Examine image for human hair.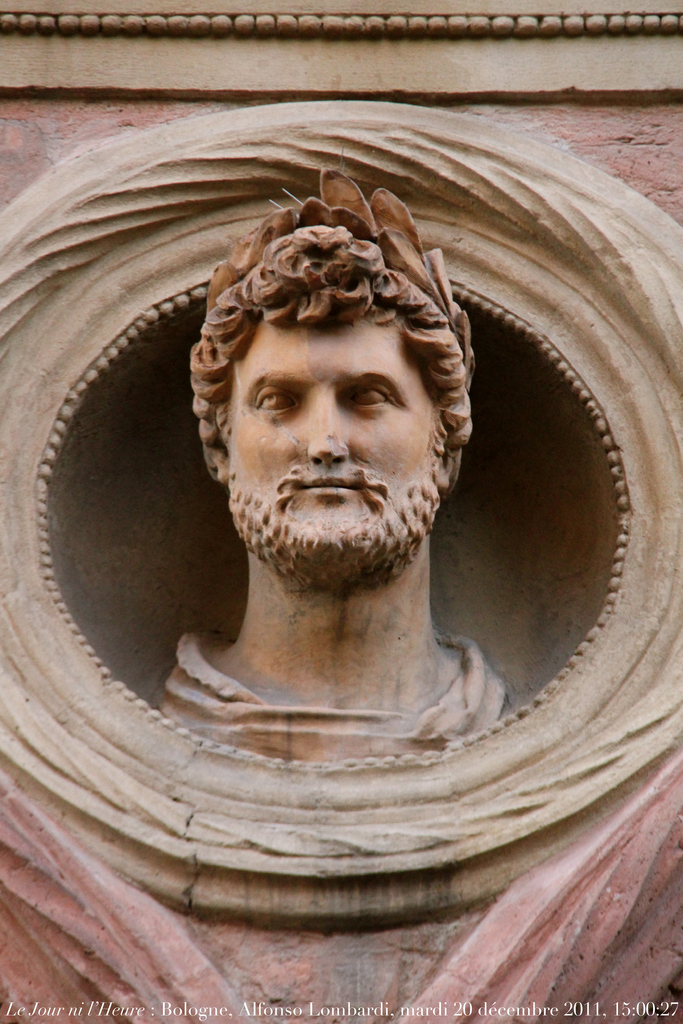
Examination result: crop(188, 180, 461, 522).
